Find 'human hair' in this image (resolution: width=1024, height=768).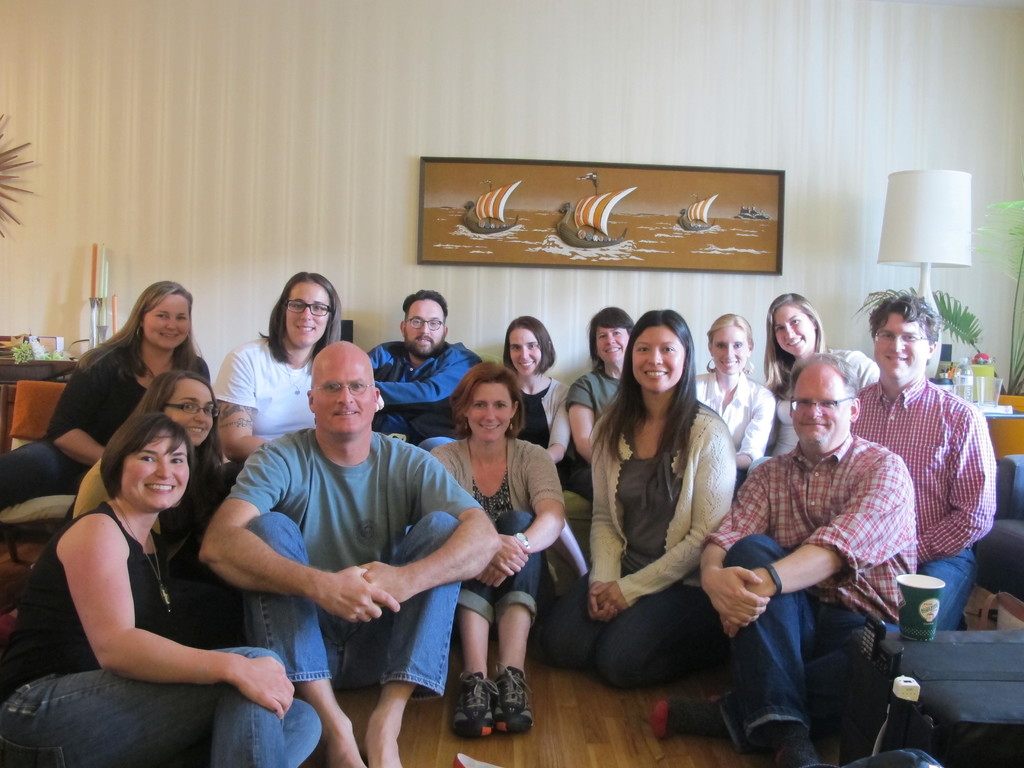
[403, 292, 447, 316].
